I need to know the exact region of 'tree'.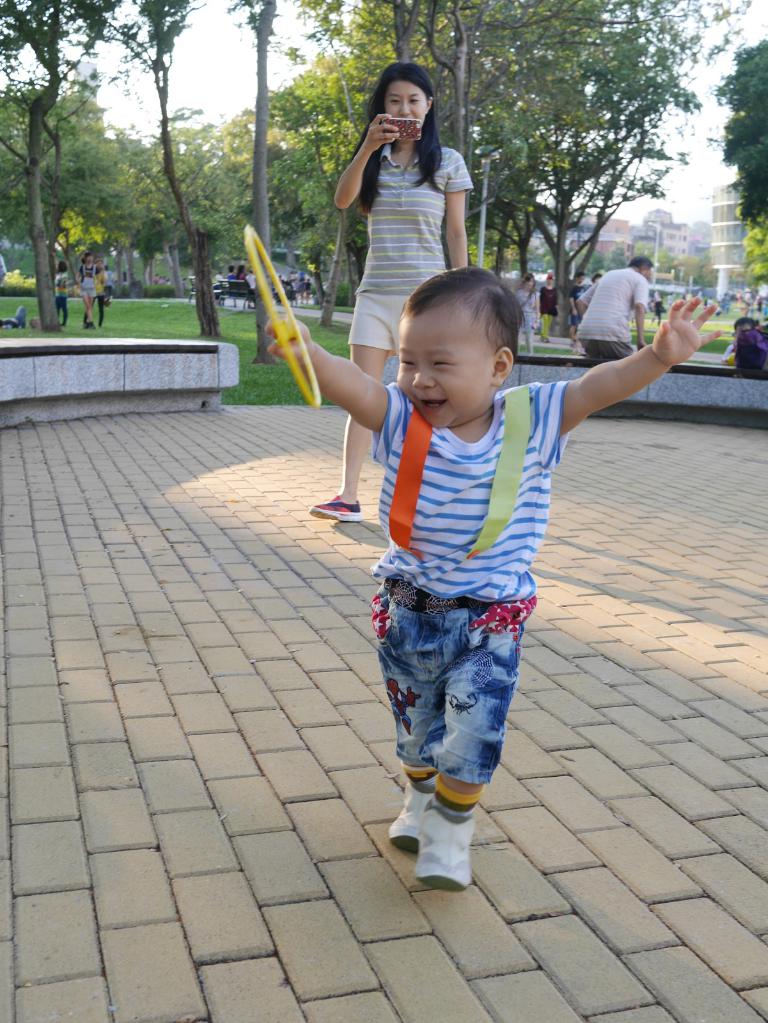
Region: BBox(234, 0, 316, 368).
